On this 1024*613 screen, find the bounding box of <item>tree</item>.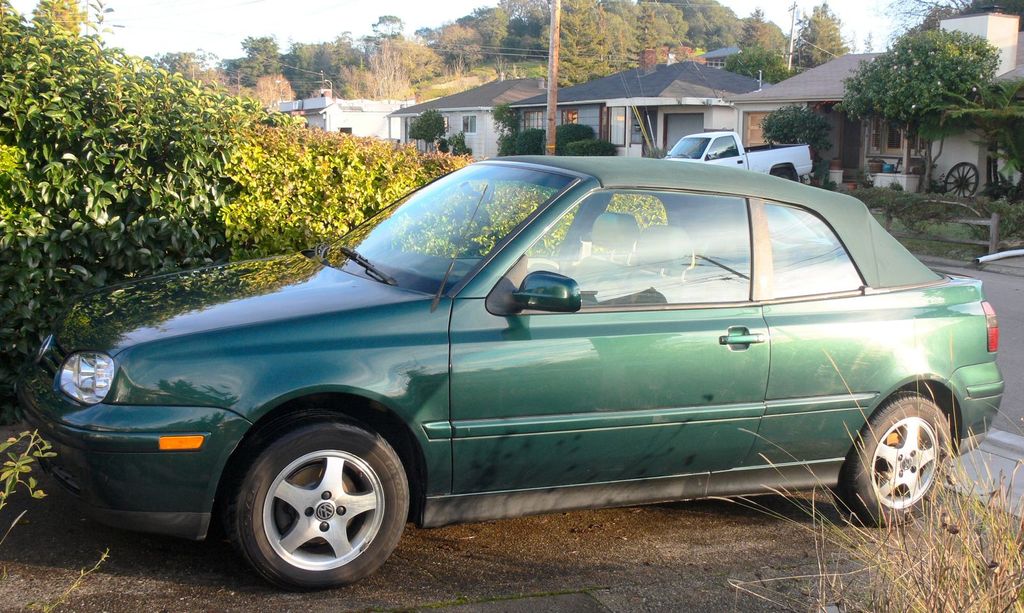
Bounding box: {"x1": 551, "y1": 0, "x2": 614, "y2": 95}.
